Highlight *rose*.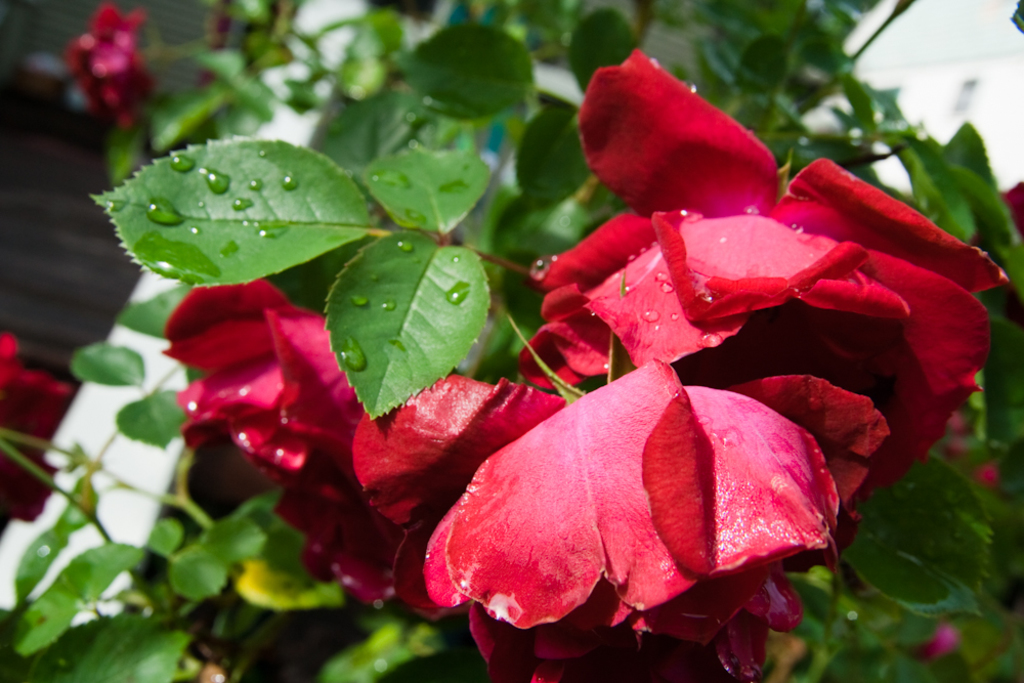
Highlighted region: 66 5 148 124.
